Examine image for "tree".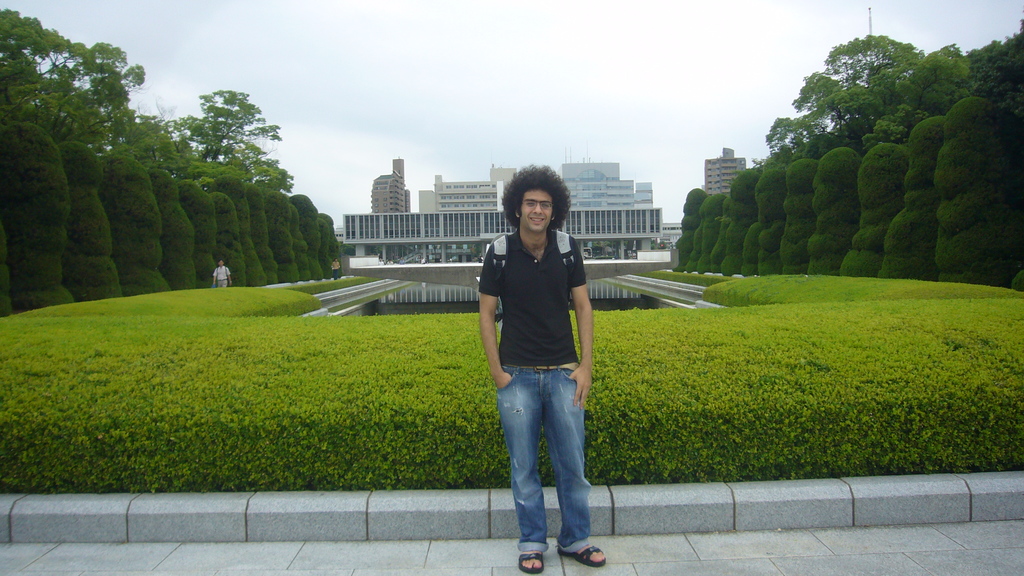
Examination result: select_region(780, 157, 819, 278).
